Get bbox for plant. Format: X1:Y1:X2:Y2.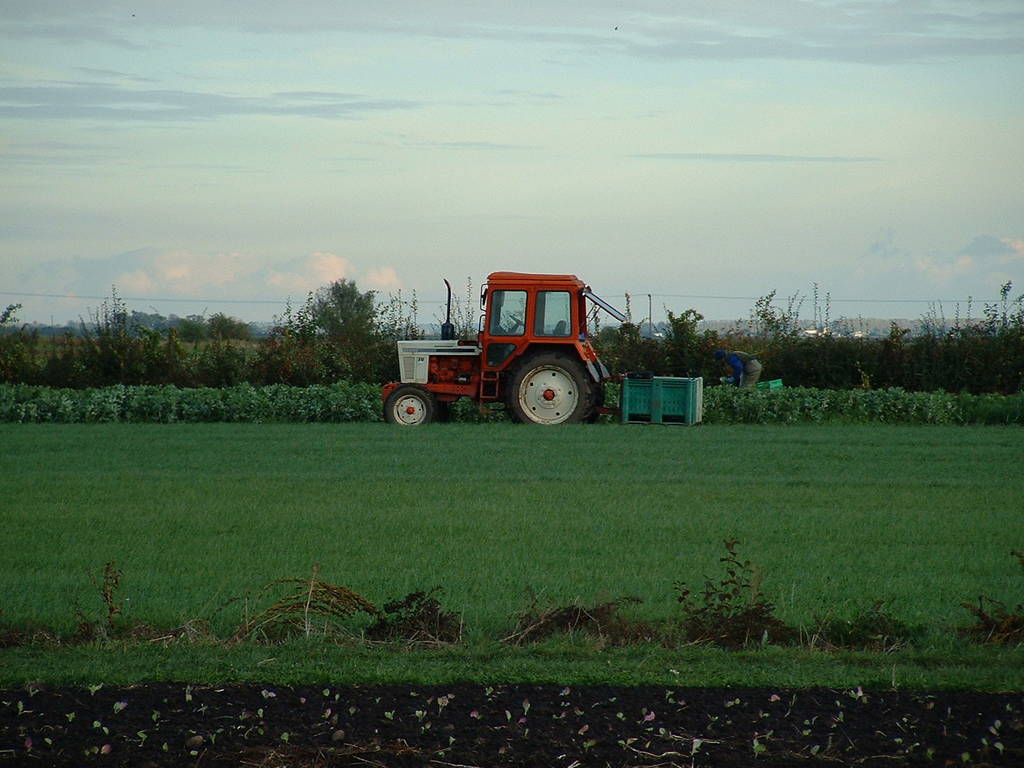
580:722:589:732.
